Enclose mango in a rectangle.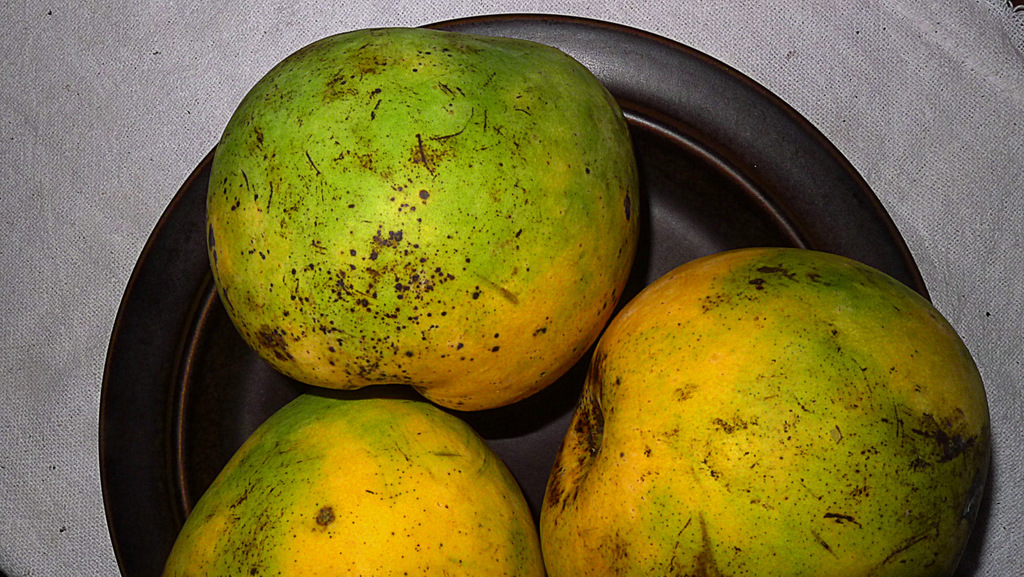
region(209, 26, 644, 407).
